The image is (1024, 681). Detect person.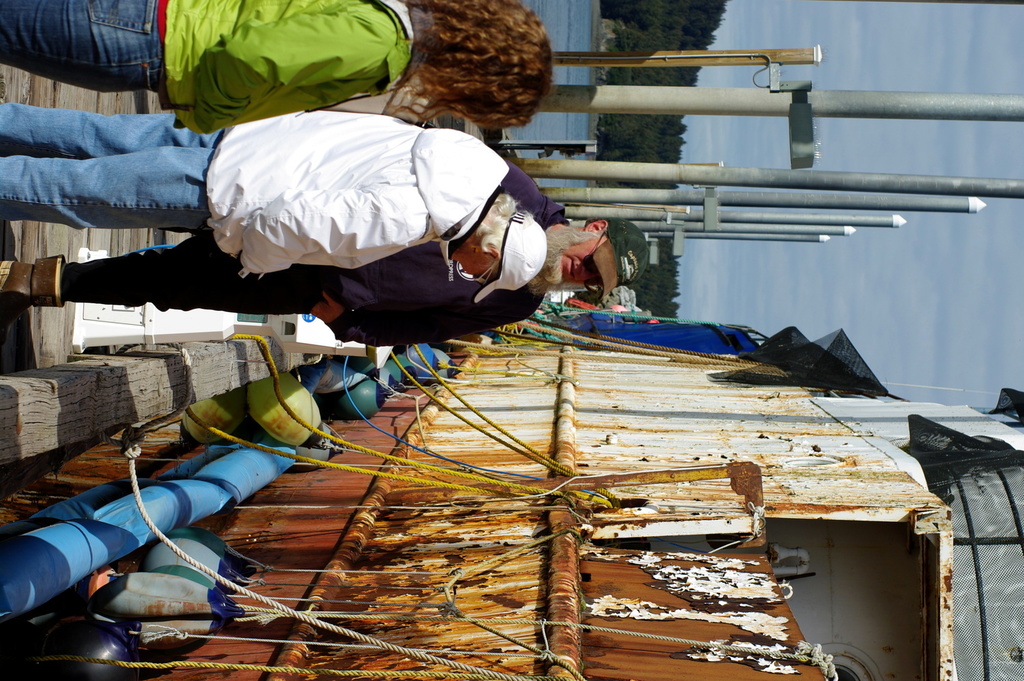
Detection: bbox=[0, 158, 647, 345].
